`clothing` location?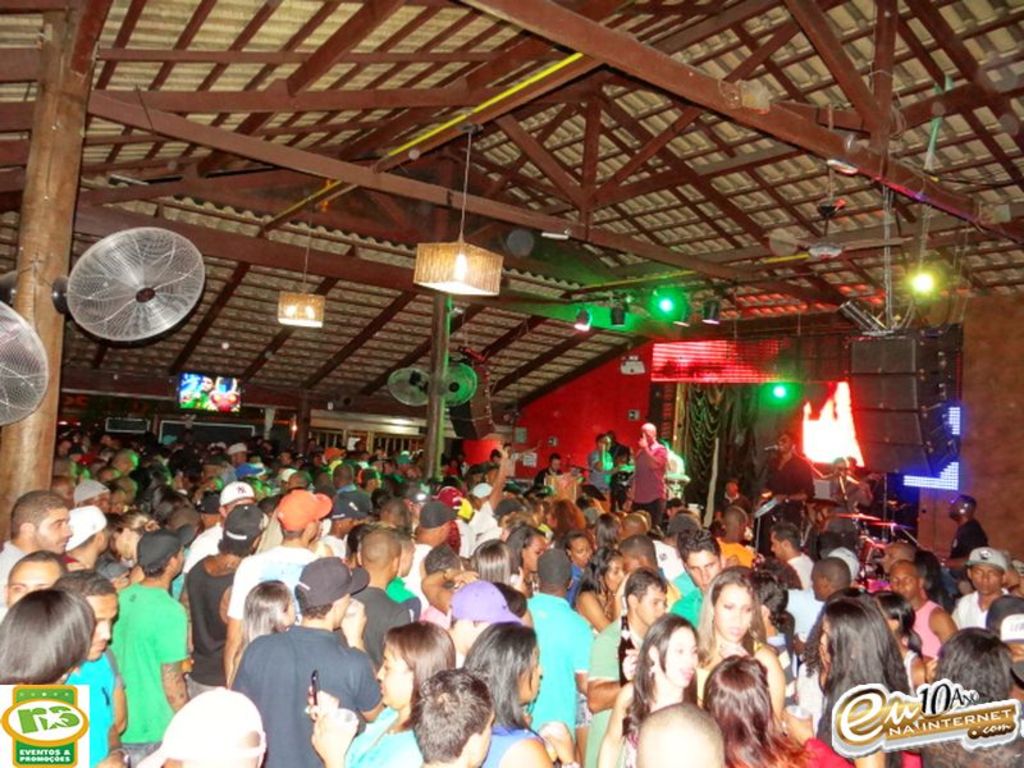
BBox(182, 556, 237, 685)
